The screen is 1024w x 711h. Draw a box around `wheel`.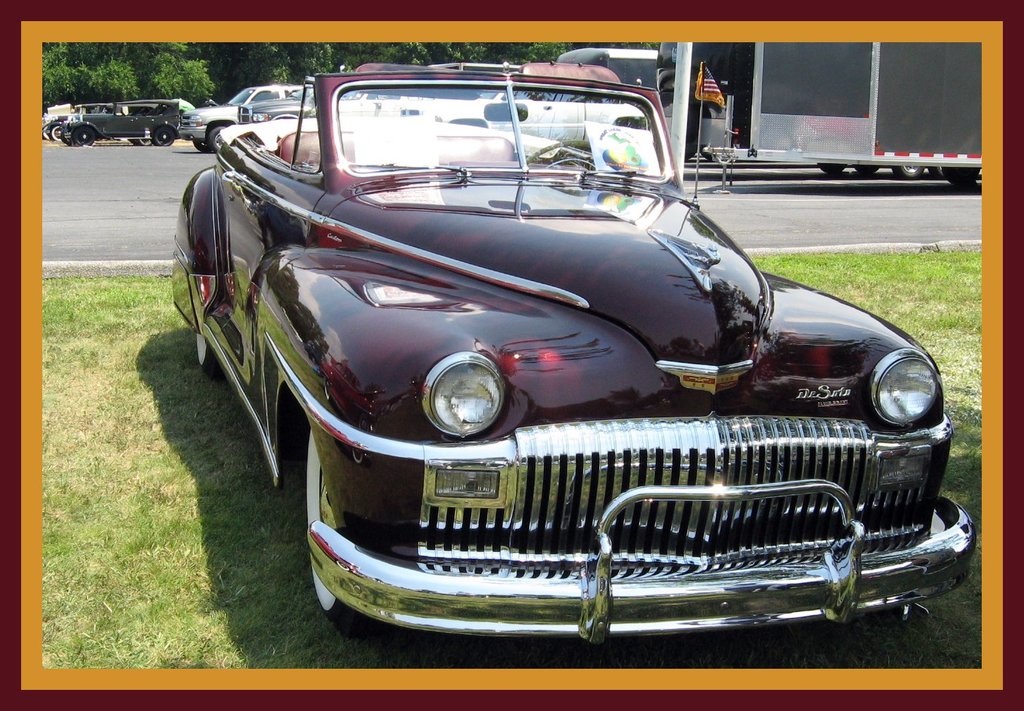
select_region(817, 163, 846, 173).
